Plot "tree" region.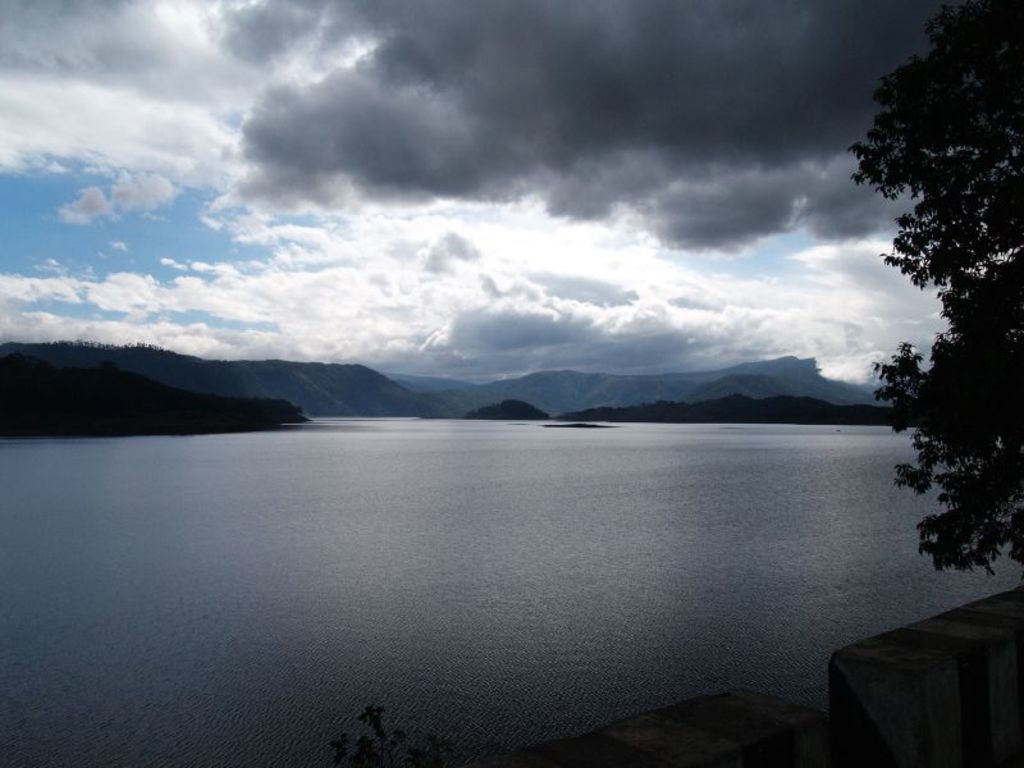
Plotted at rect(850, 0, 1023, 580).
